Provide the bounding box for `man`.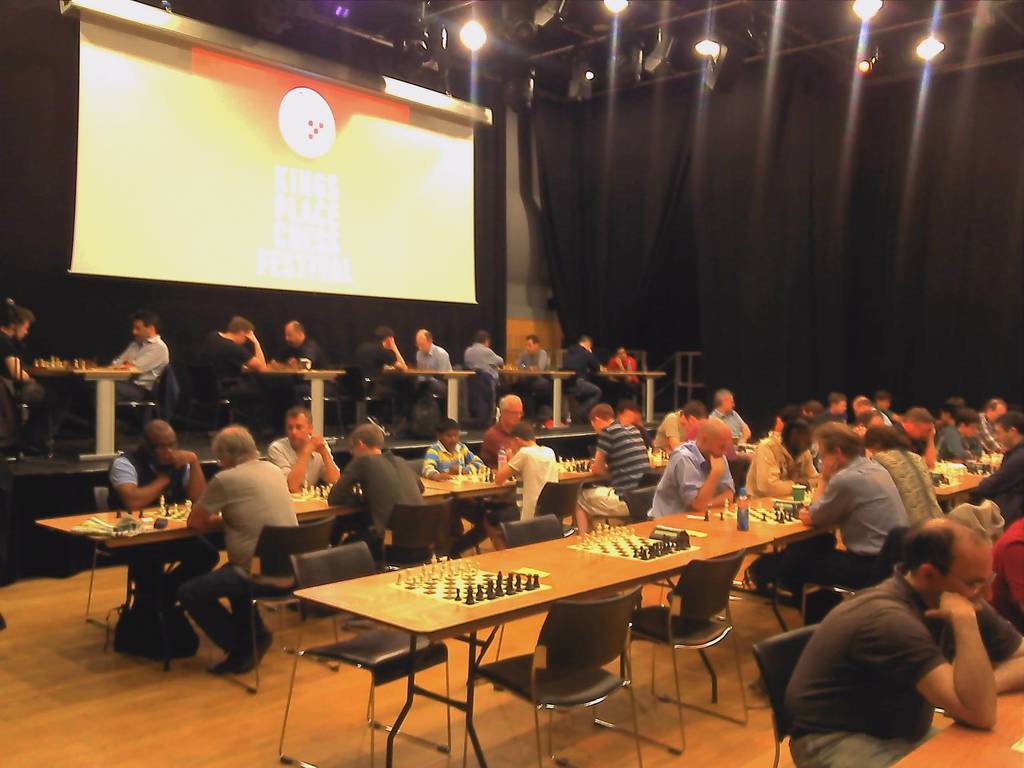
crop(286, 322, 364, 431).
